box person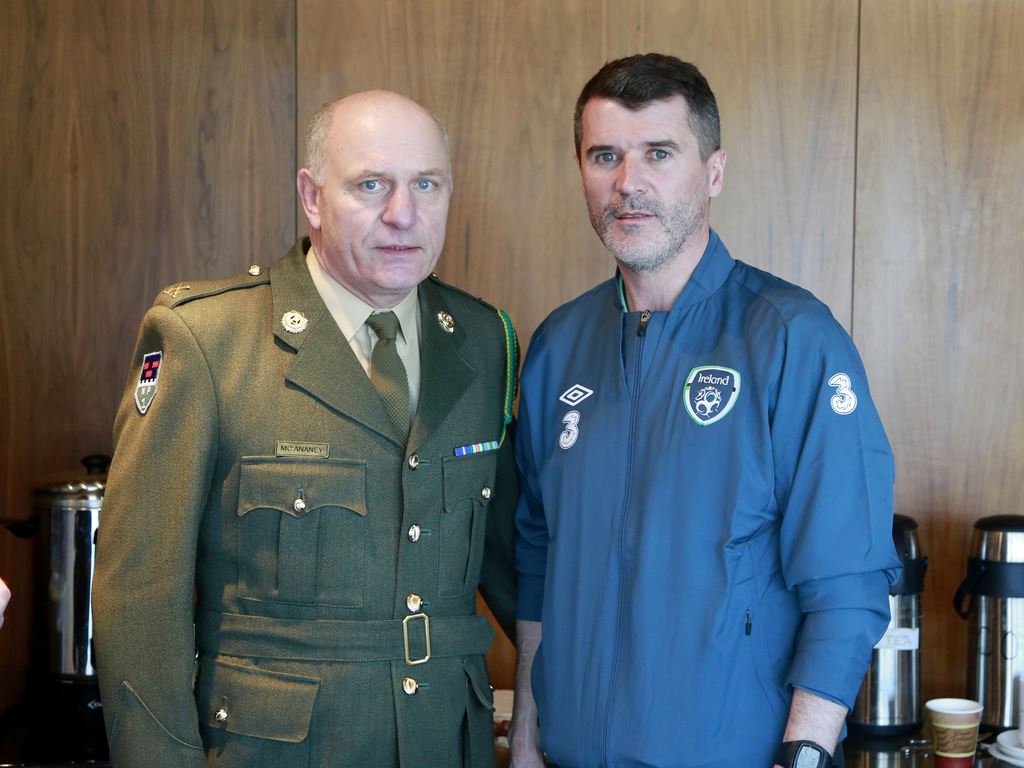
box=[493, 51, 895, 762]
